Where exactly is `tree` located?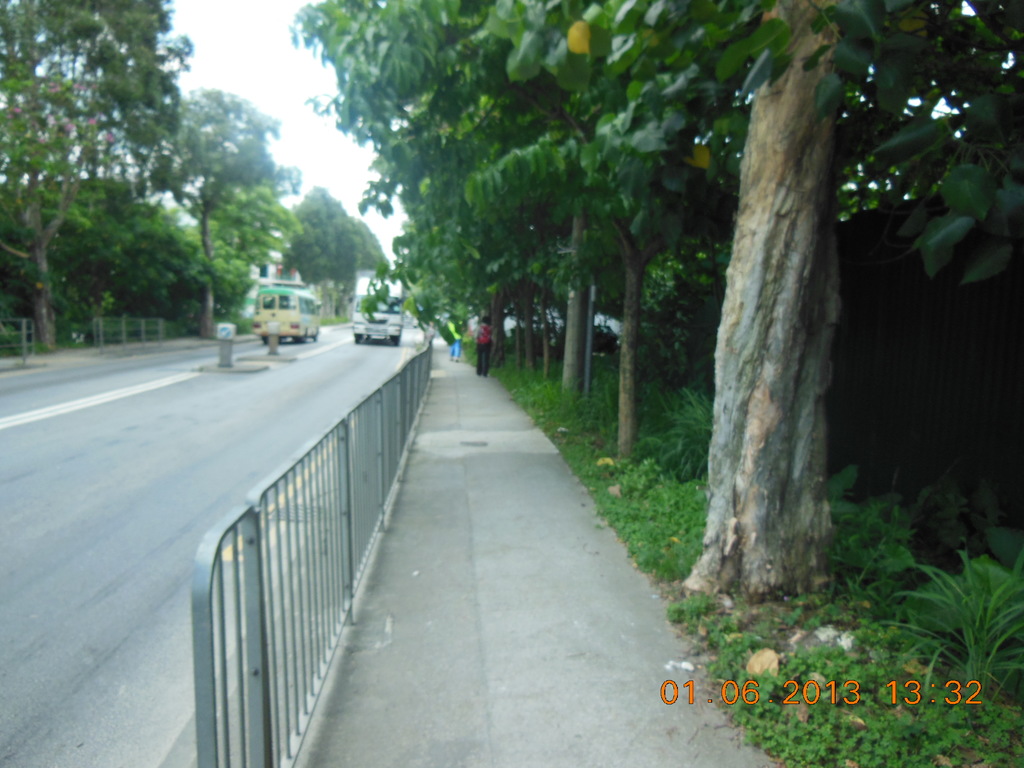
Its bounding box is 0/0/198/344.
